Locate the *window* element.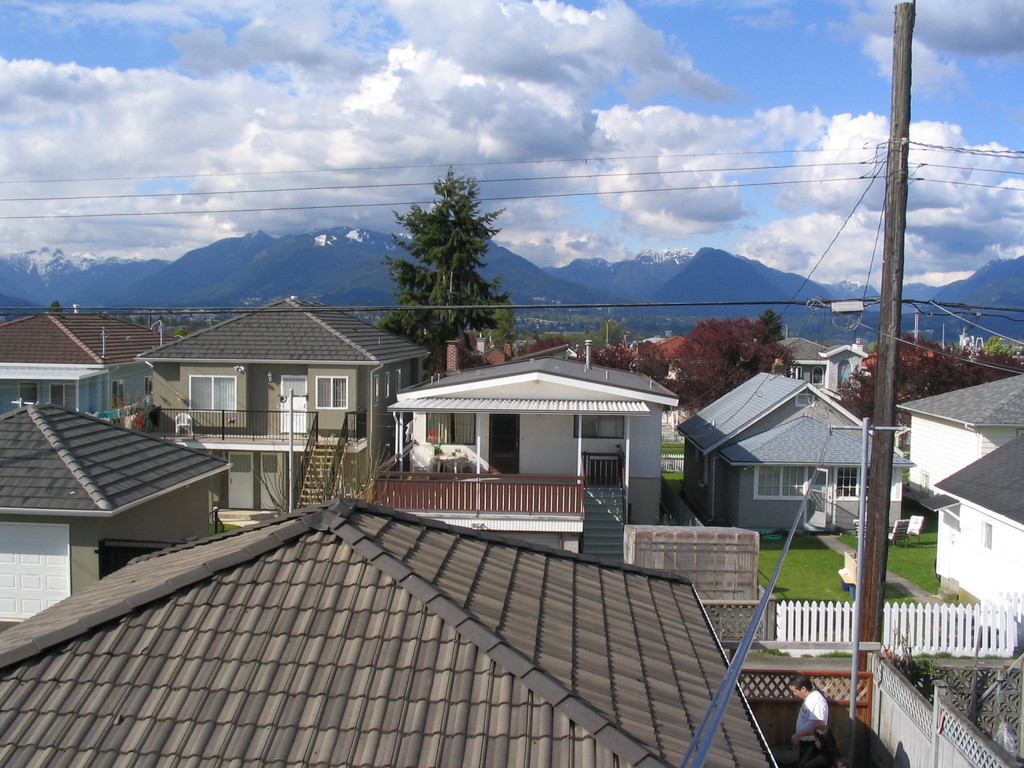
Element bbox: Rect(573, 415, 623, 436).
